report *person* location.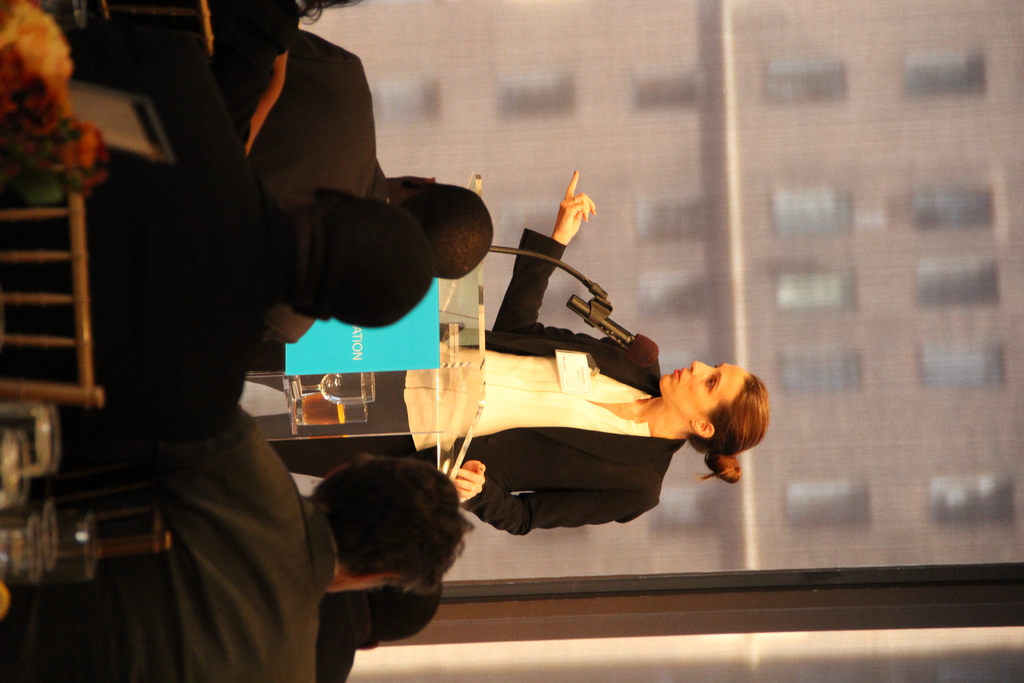
Report: bbox=(0, 410, 477, 682).
